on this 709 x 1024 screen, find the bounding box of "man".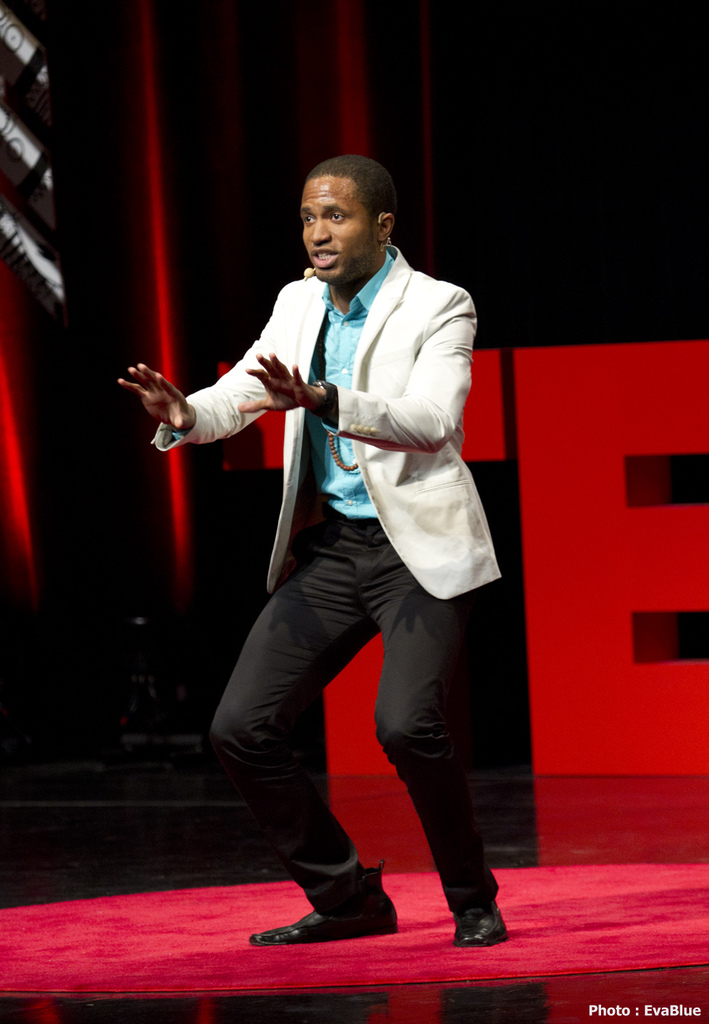
Bounding box: x1=119 y1=154 x2=506 y2=944.
